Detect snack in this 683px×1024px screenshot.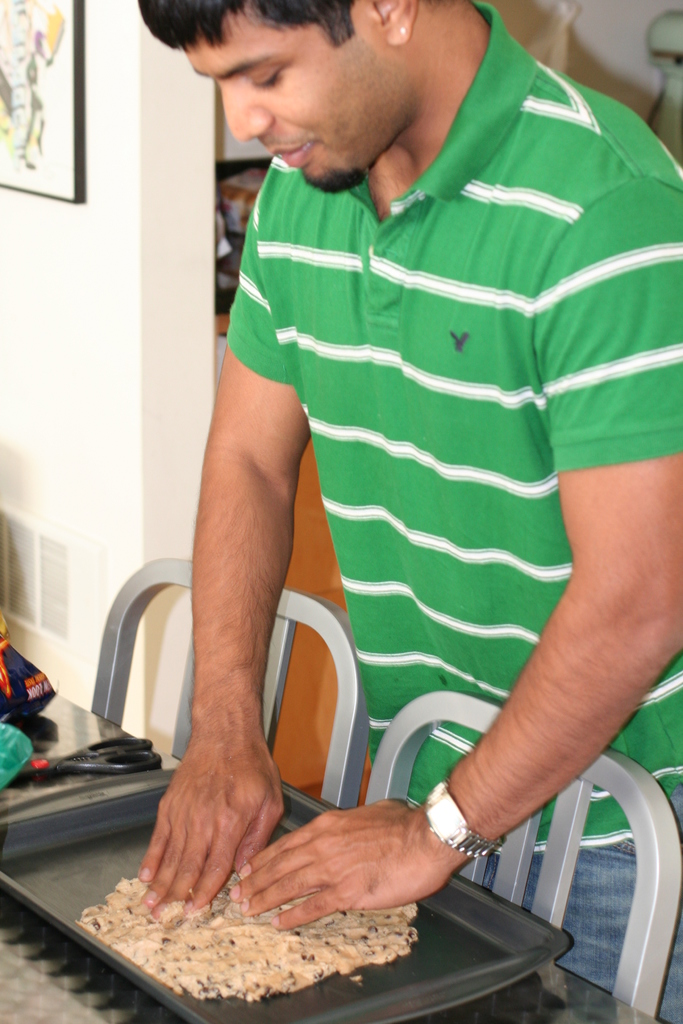
Detection: left=67, top=898, right=430, bottom=1012.
